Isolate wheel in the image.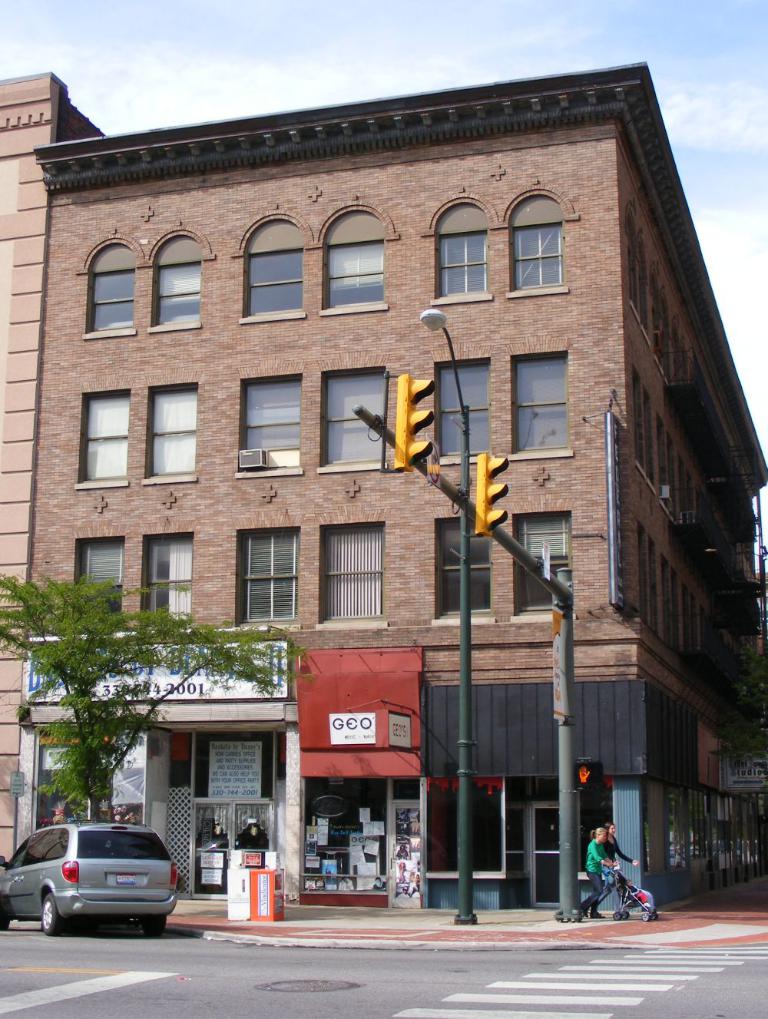
Isolated region: bbox=[613, 911, 620, 921].
